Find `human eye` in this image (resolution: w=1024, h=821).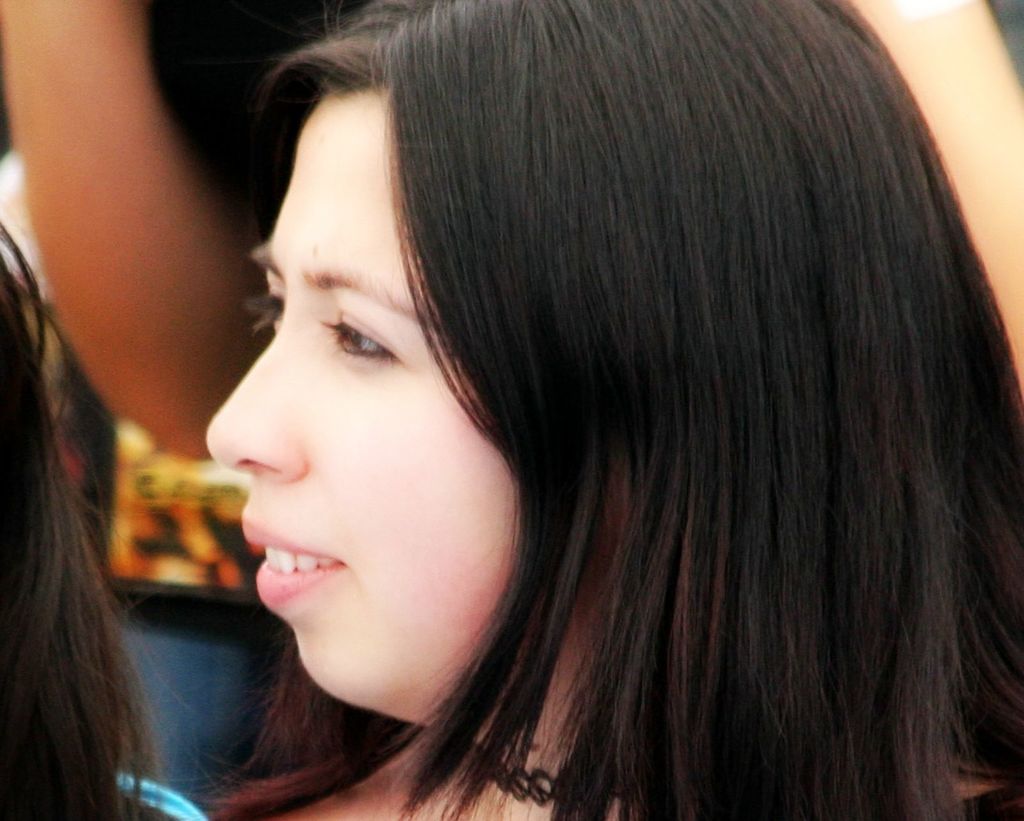
311, 307, 416, 385.
